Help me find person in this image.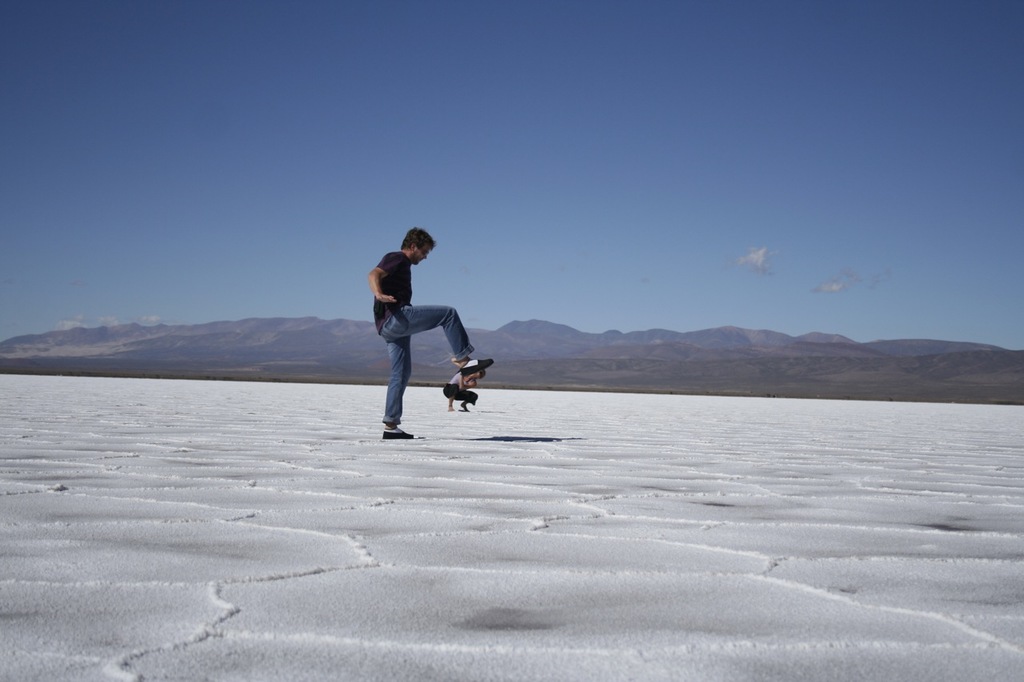
Found it: Rect(442, 369, 487, 415).
